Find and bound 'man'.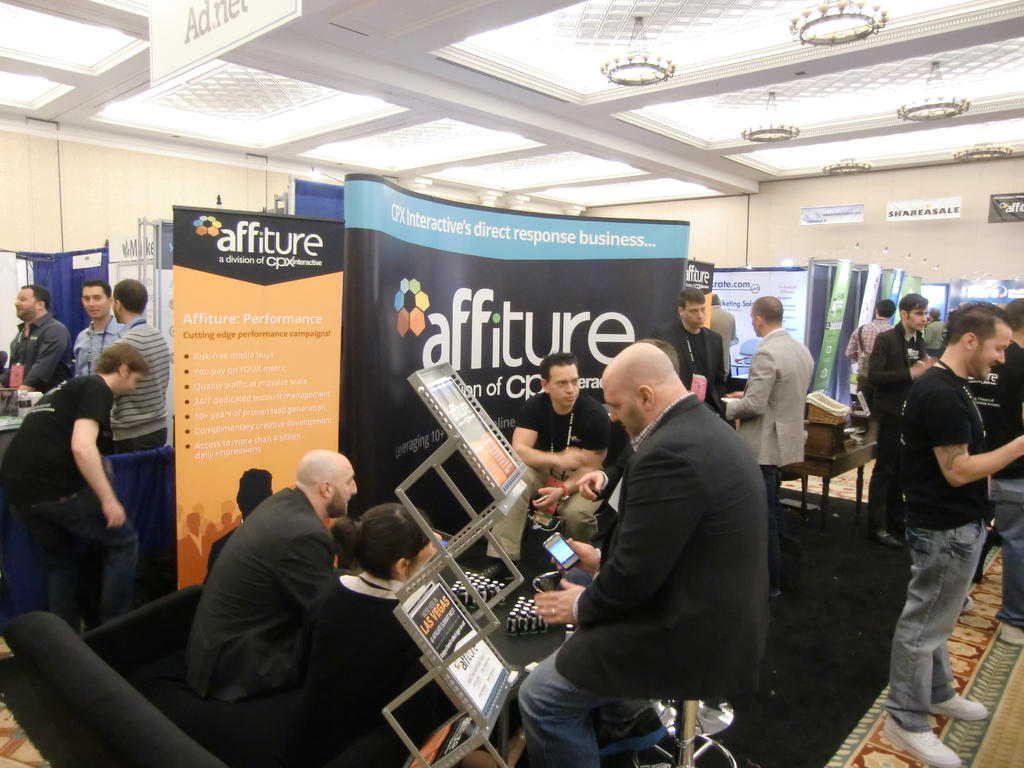
Bound: bbox=[0, 347, 152, 627].
